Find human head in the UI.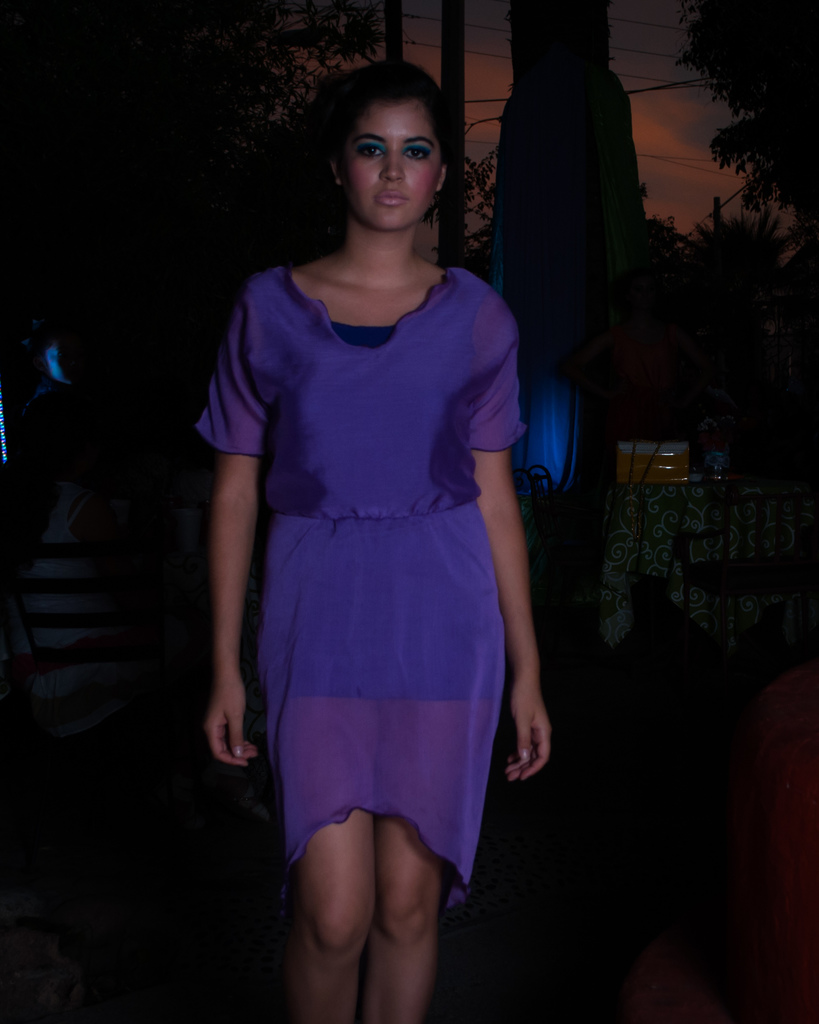
UI element at region(312, 62, 459, 219).
